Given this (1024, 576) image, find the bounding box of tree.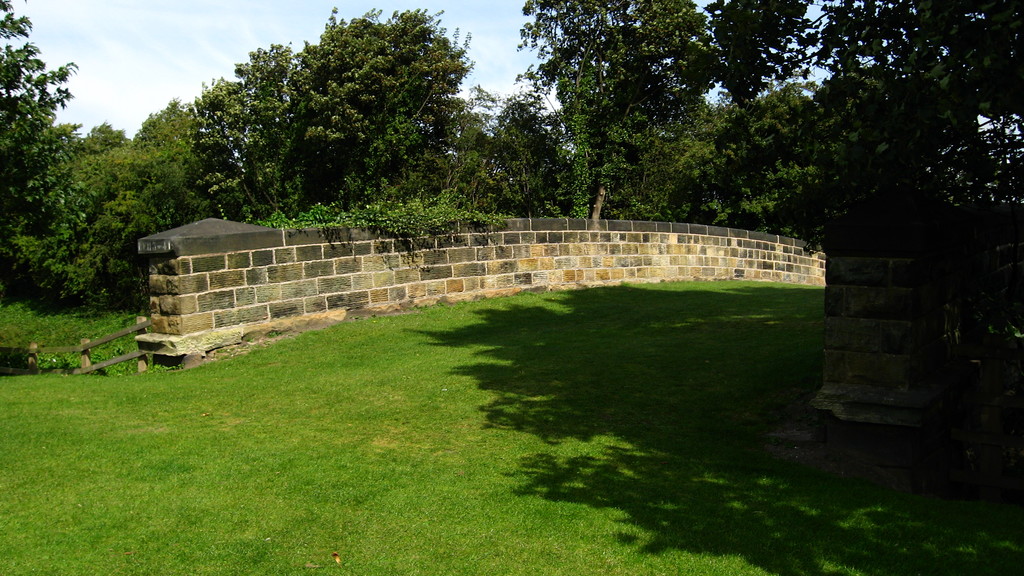
box(664, 54, 892, 252).
